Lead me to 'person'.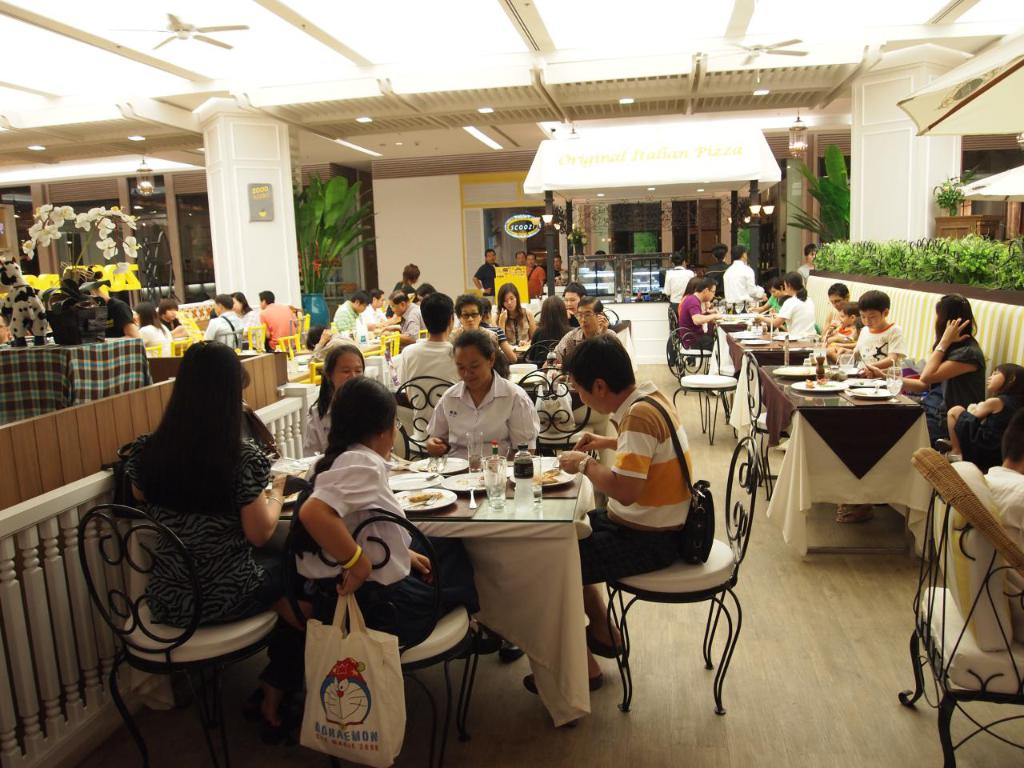
Lead to (491,282,537,346).
